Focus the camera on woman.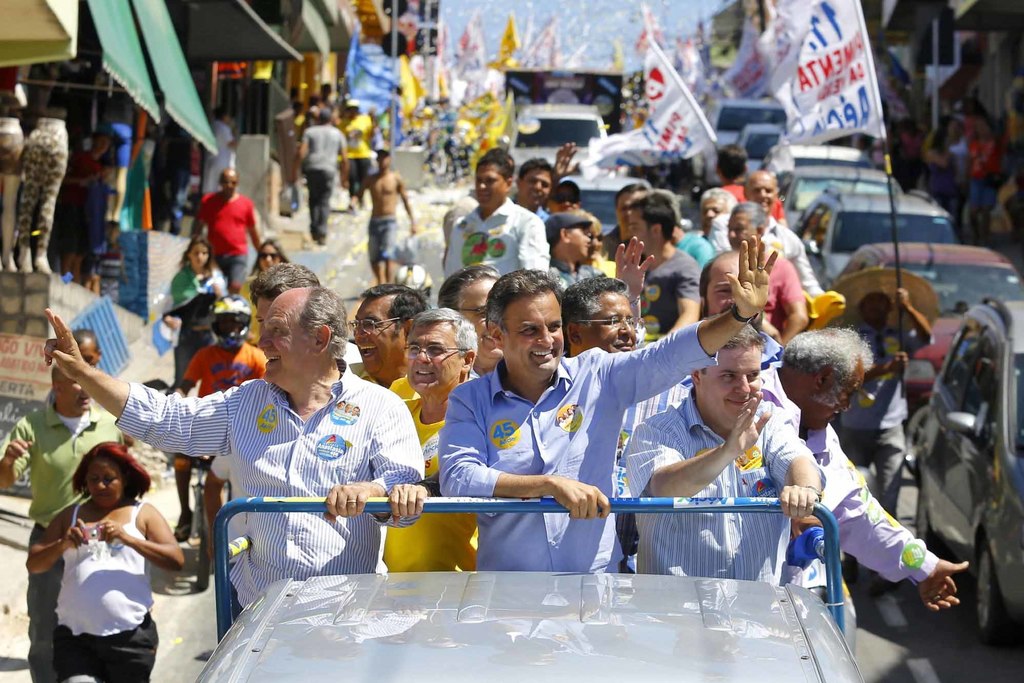
Focus region: select_region(167, 220, 222, 398).
